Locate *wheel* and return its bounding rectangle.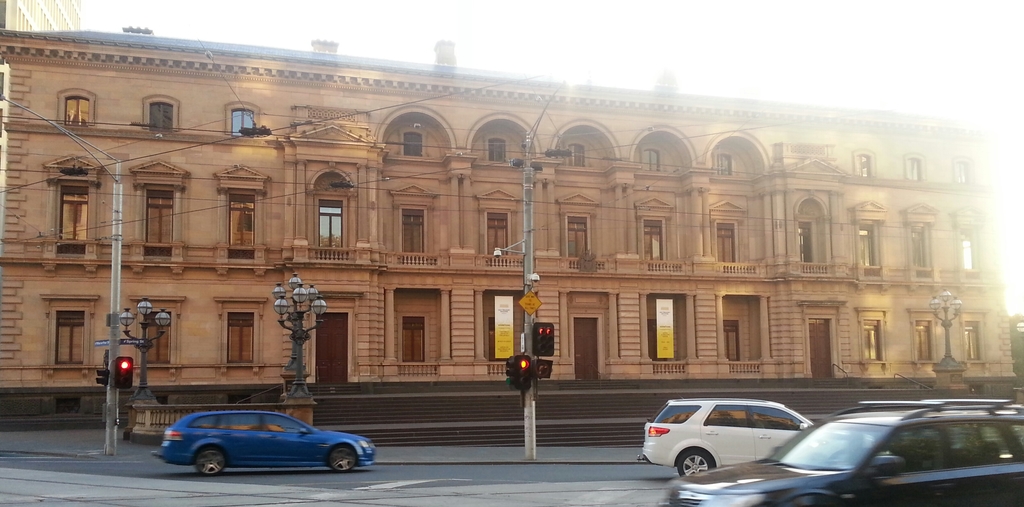
region(678, 451, 716, 480).
